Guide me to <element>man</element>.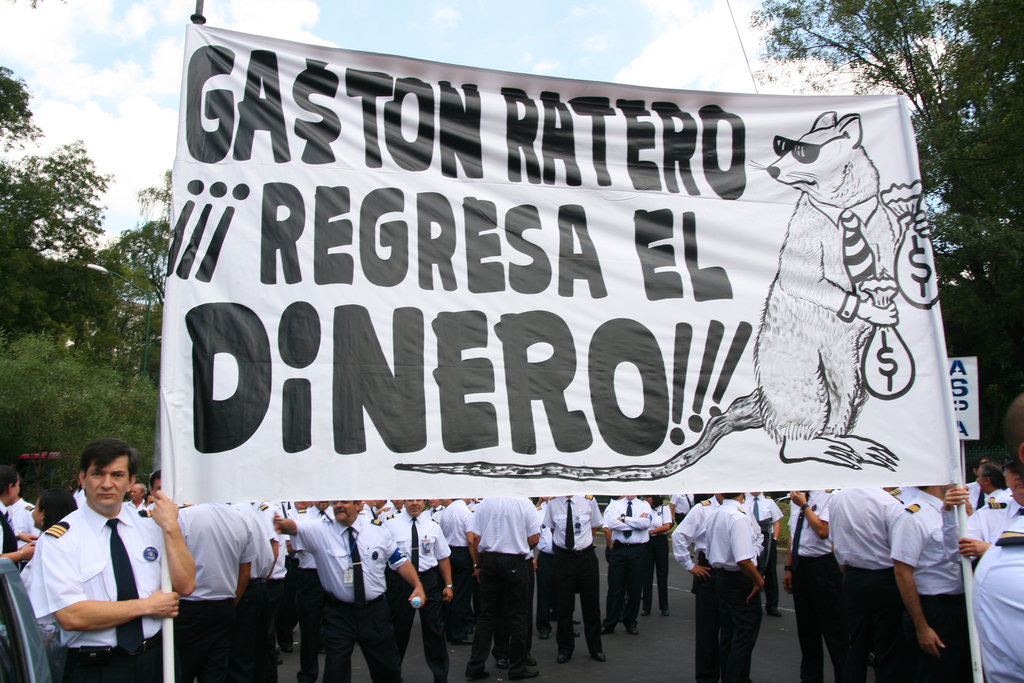
Guidance: x1=893 y1=473 x2=968 y2=682.
